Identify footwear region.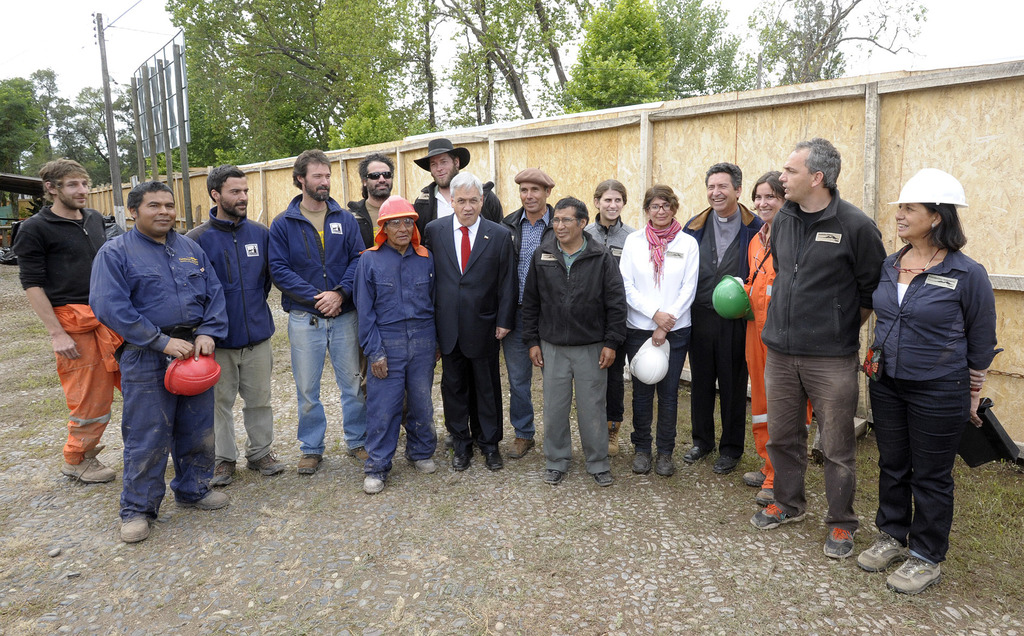
Region: region(295, 454, 323, 475).
